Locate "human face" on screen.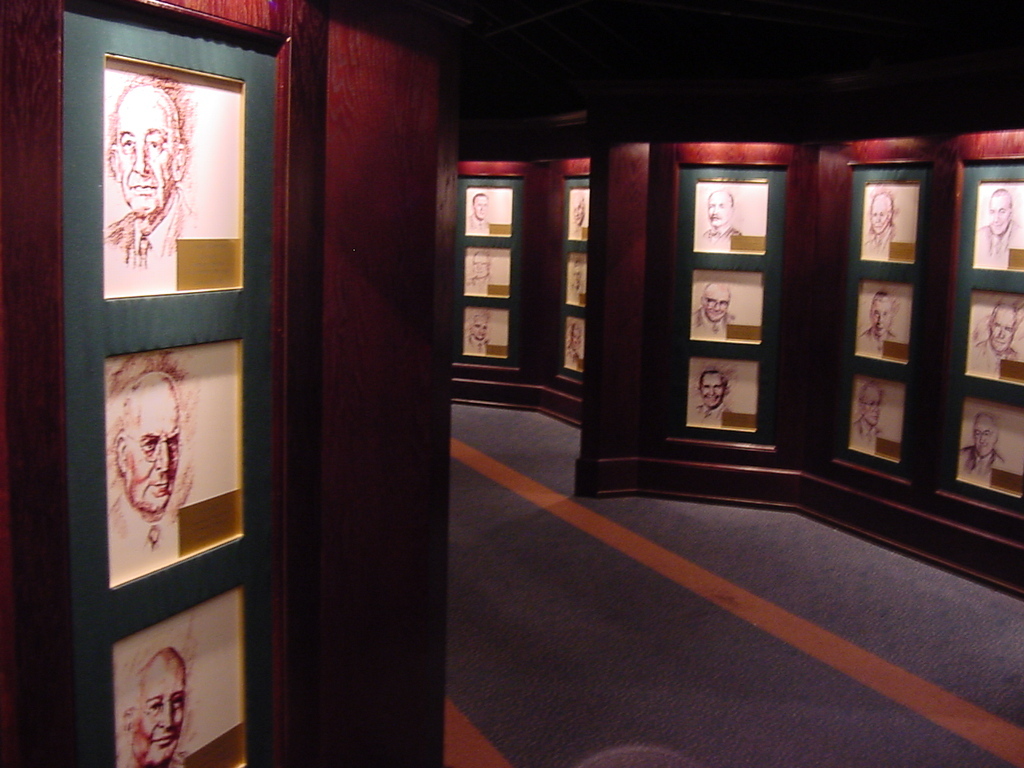
On screen at 869:199:889:237.
